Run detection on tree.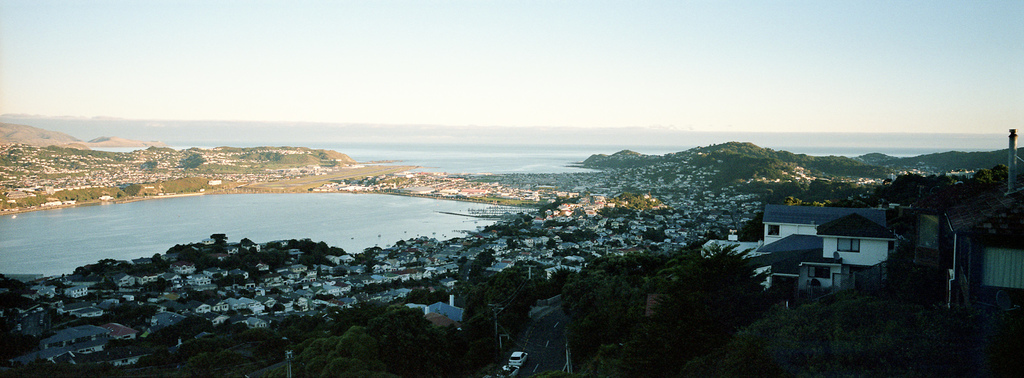
Result: box=[640, 233, 780, 366].
